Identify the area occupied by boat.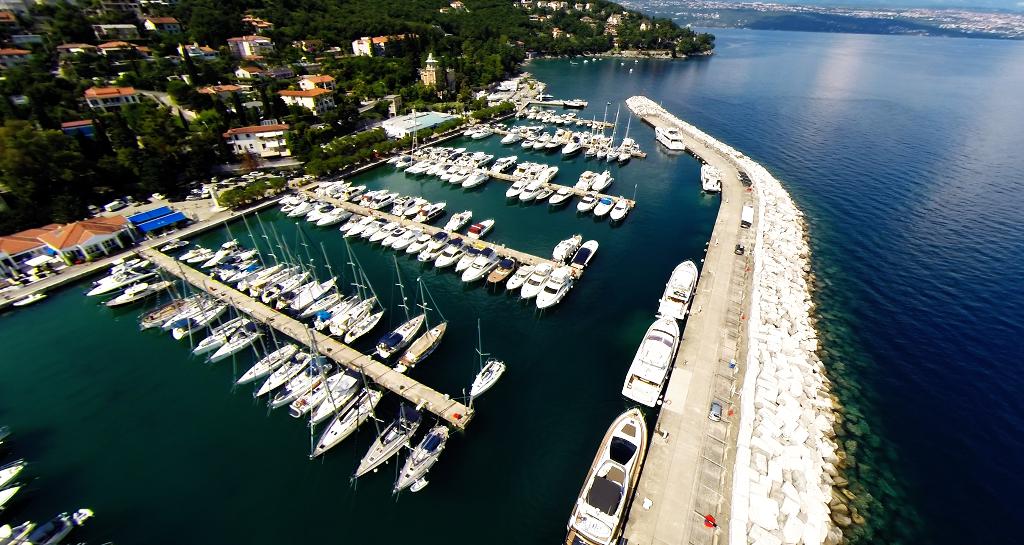
Area: 620 313 680 407.
